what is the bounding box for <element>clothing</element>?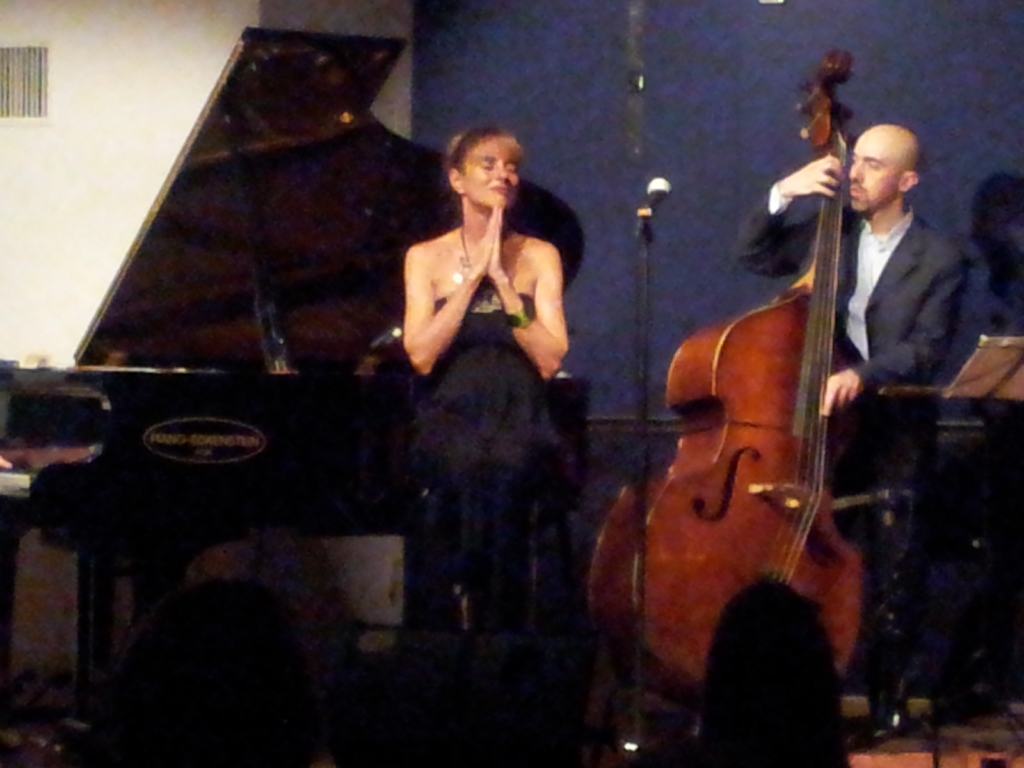
[left=407, top=296, right=569, bottom=488].
